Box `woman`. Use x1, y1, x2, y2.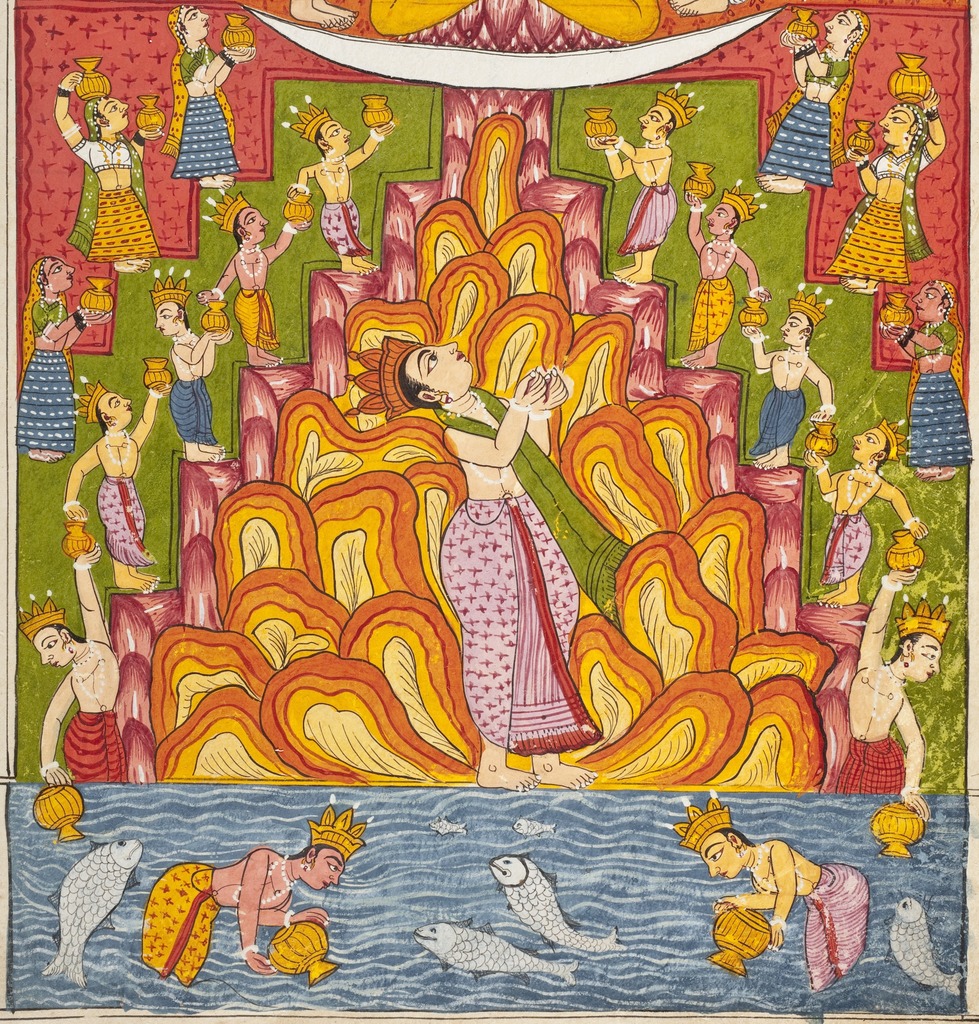
774, 2, 868, 198.
